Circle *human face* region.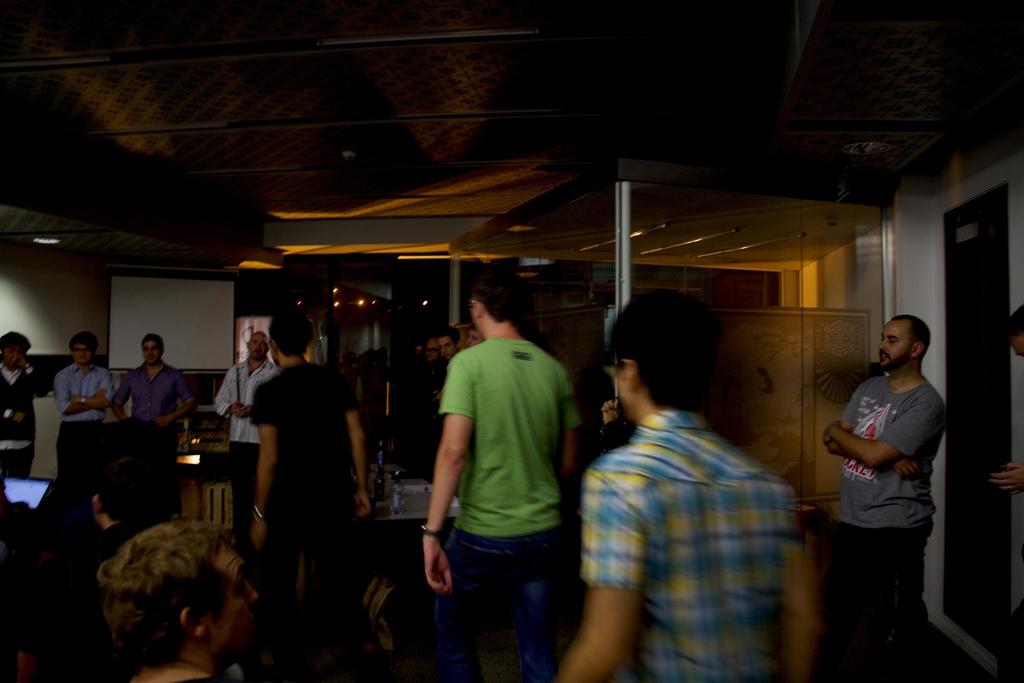
Region: BBox(243, 327, 266, 358).
